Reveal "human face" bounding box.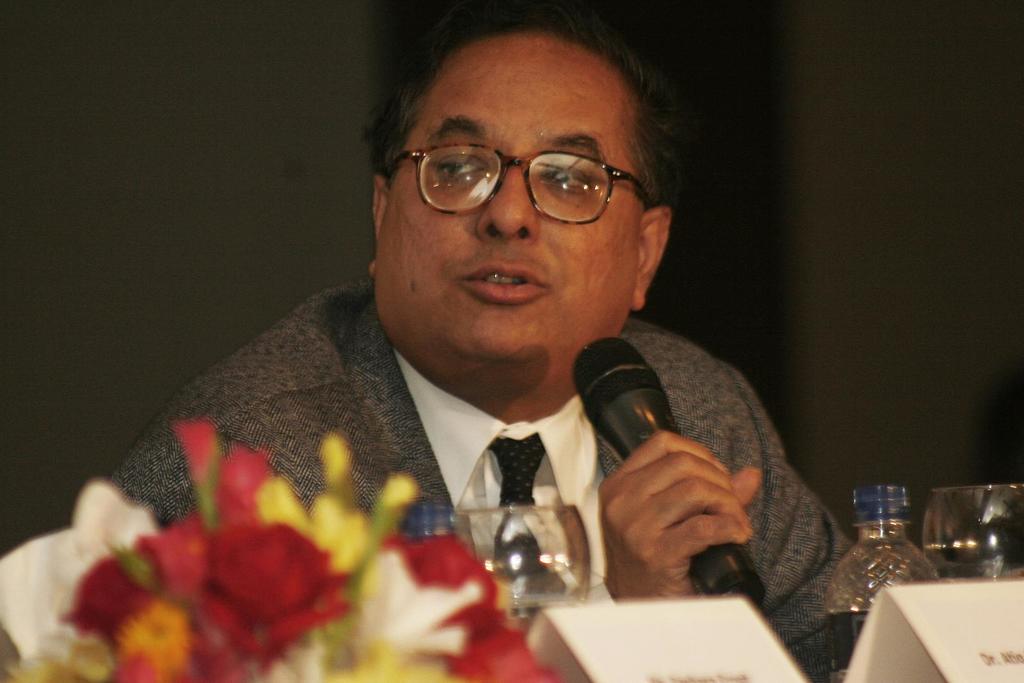
Revealed: region(372, 27, 631, 367).
